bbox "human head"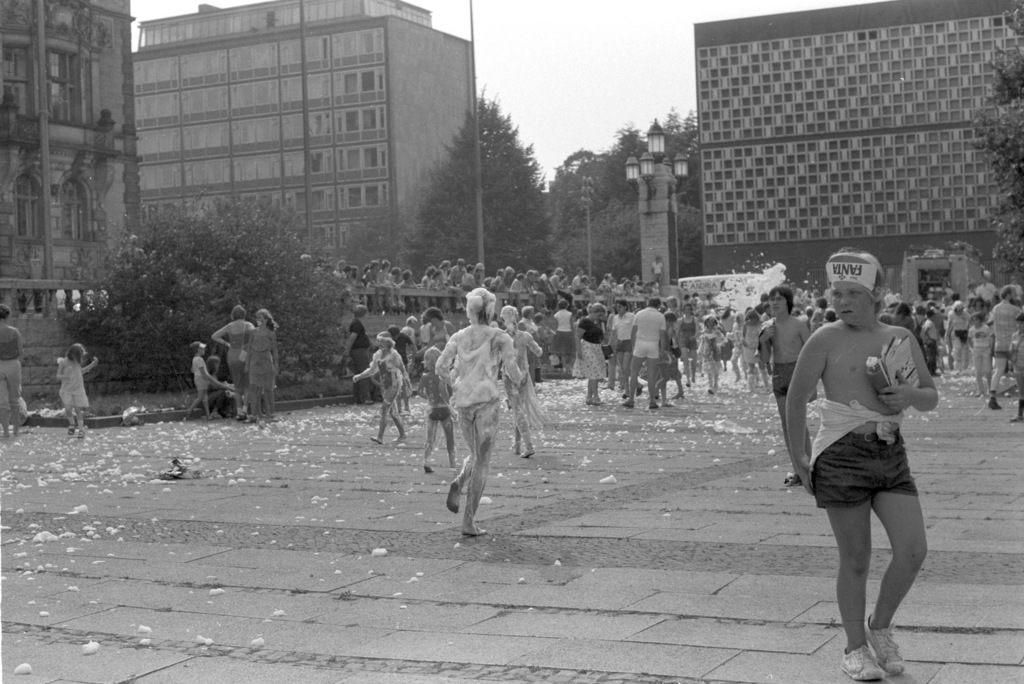
[left=468, top=288, right=493, bottom=324]
